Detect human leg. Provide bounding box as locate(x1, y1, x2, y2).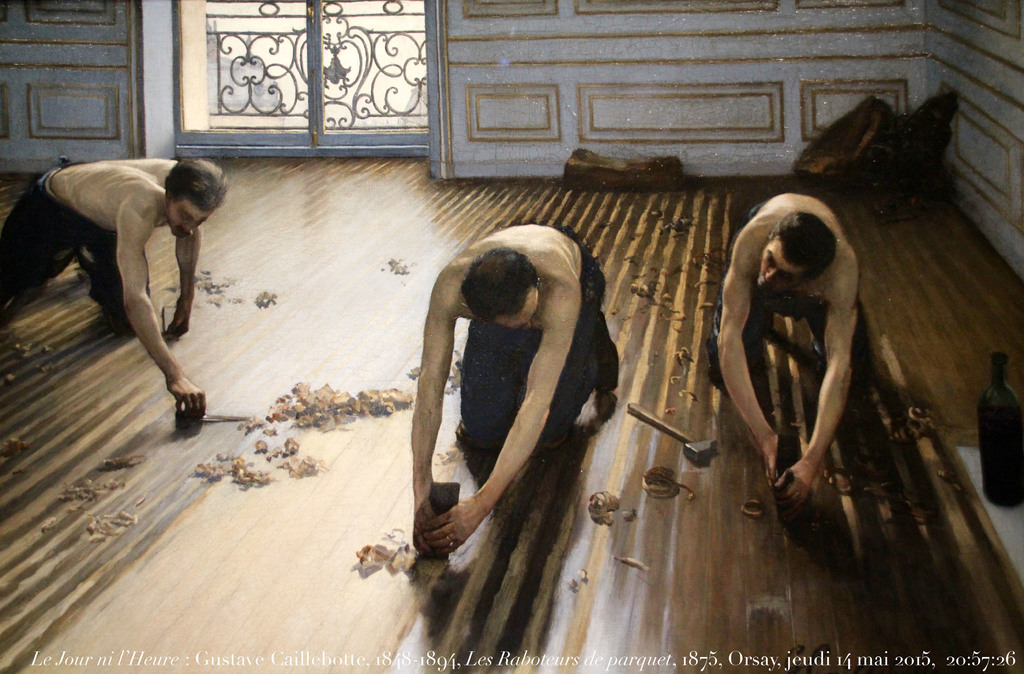
locate(0, 168, 77, 301).
